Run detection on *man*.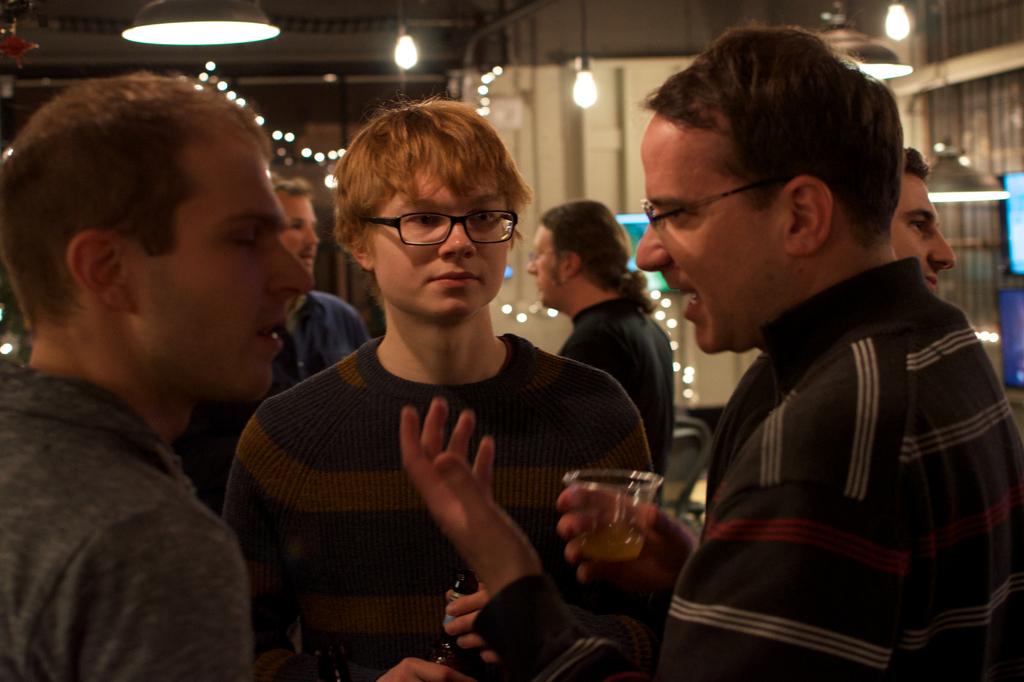
Result: region(520, 196, 681, 466).
